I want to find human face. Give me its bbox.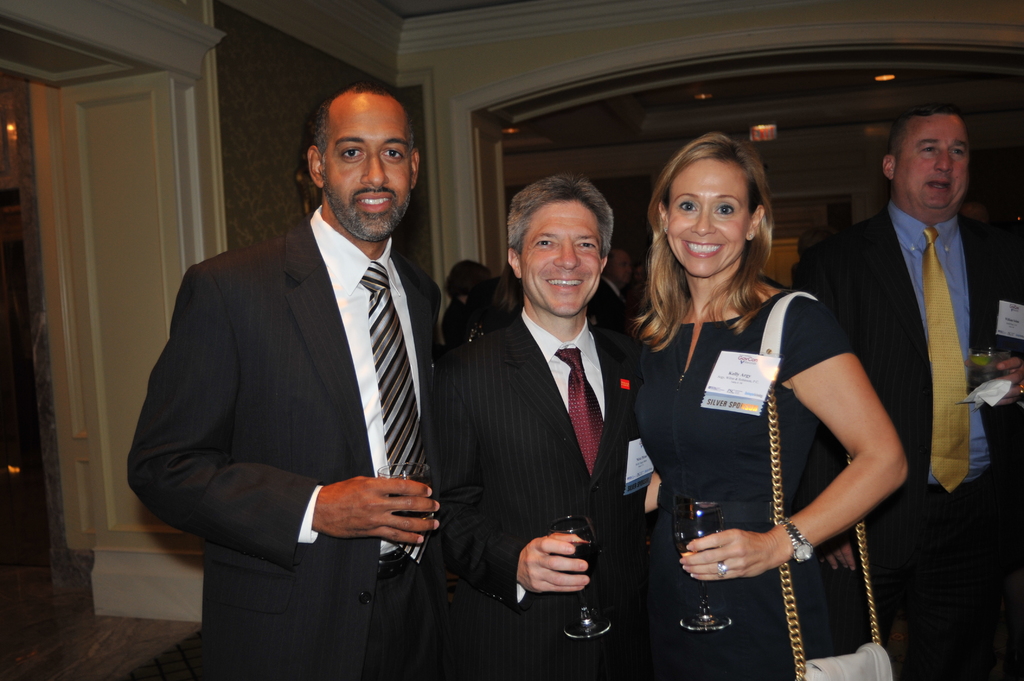
region(896, 113, 968, 212).
